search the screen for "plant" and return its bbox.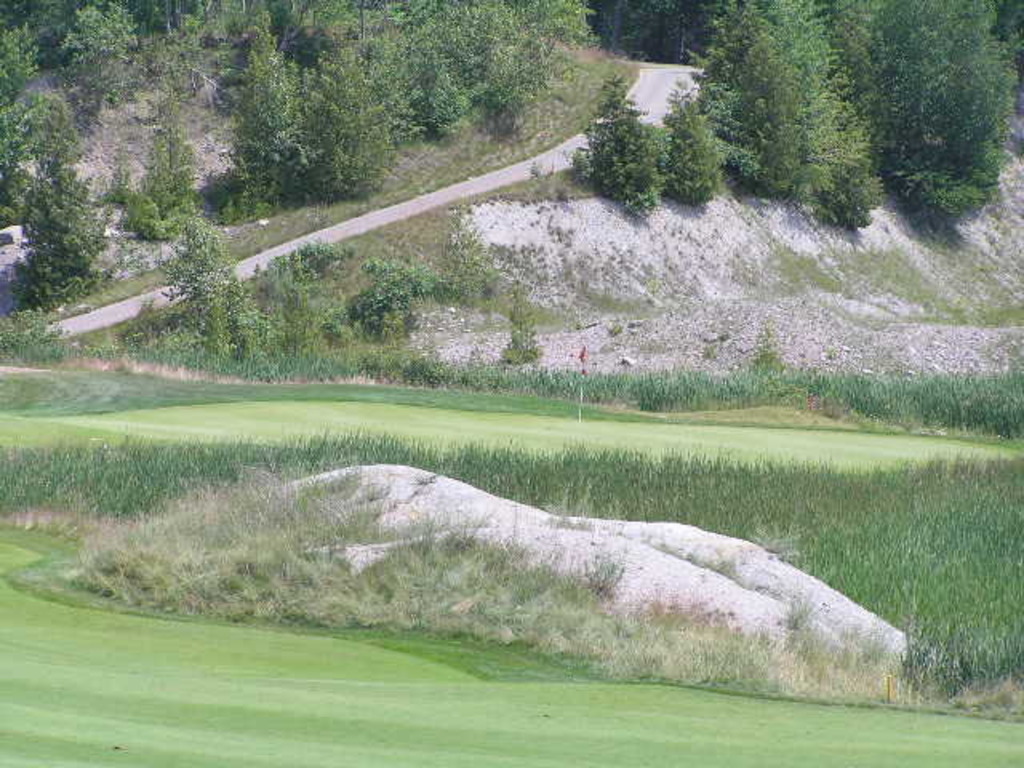
Found: 685,0,808,197.
